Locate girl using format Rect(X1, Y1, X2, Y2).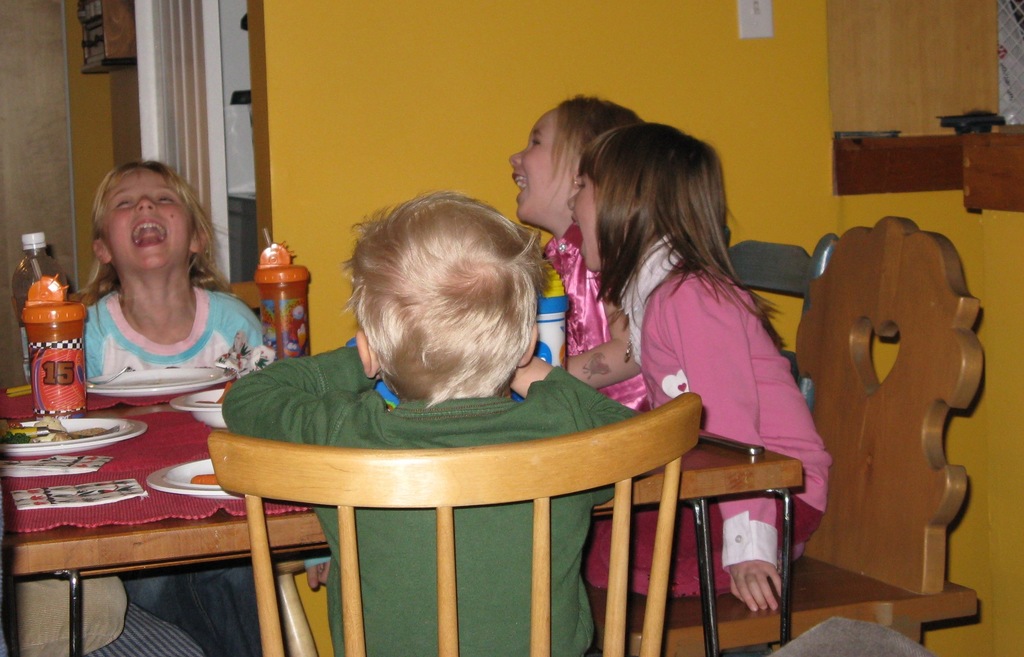
Rect(493, 100, 672, 603).
